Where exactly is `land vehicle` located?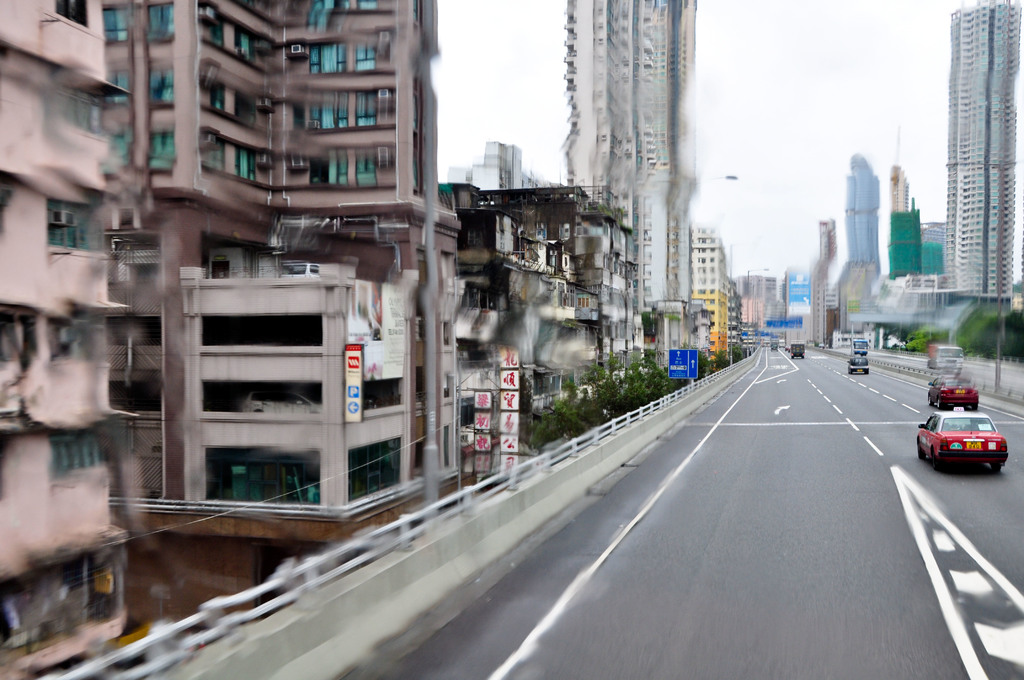
Its bounding box is select_region(770, 346, 776, 351).
